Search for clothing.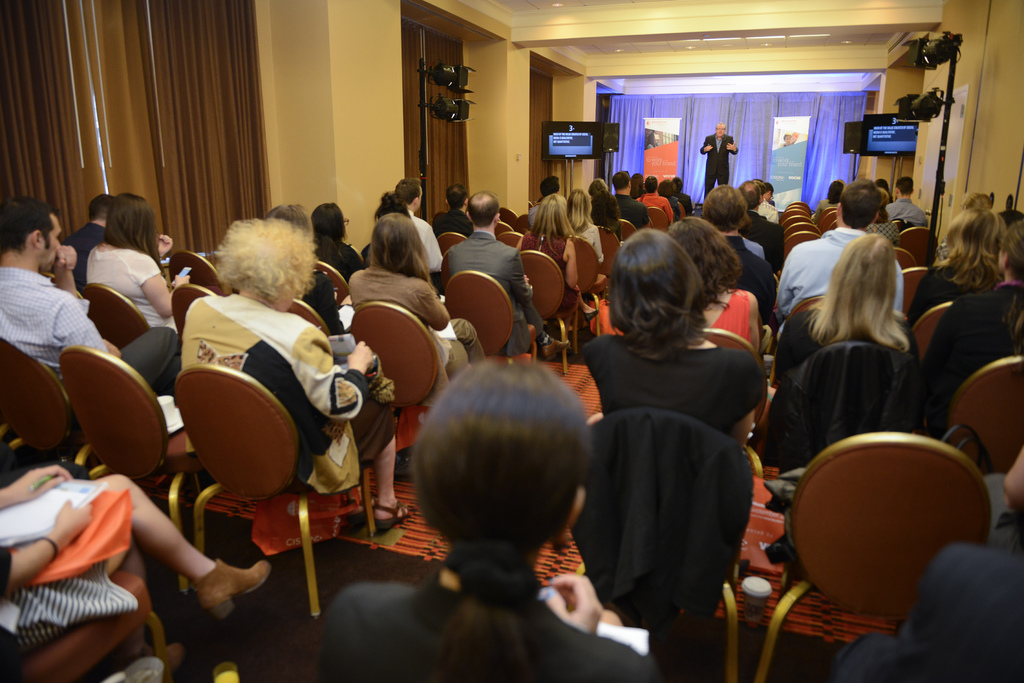
Found at left=516, top=228, right=577, bottom=315.
